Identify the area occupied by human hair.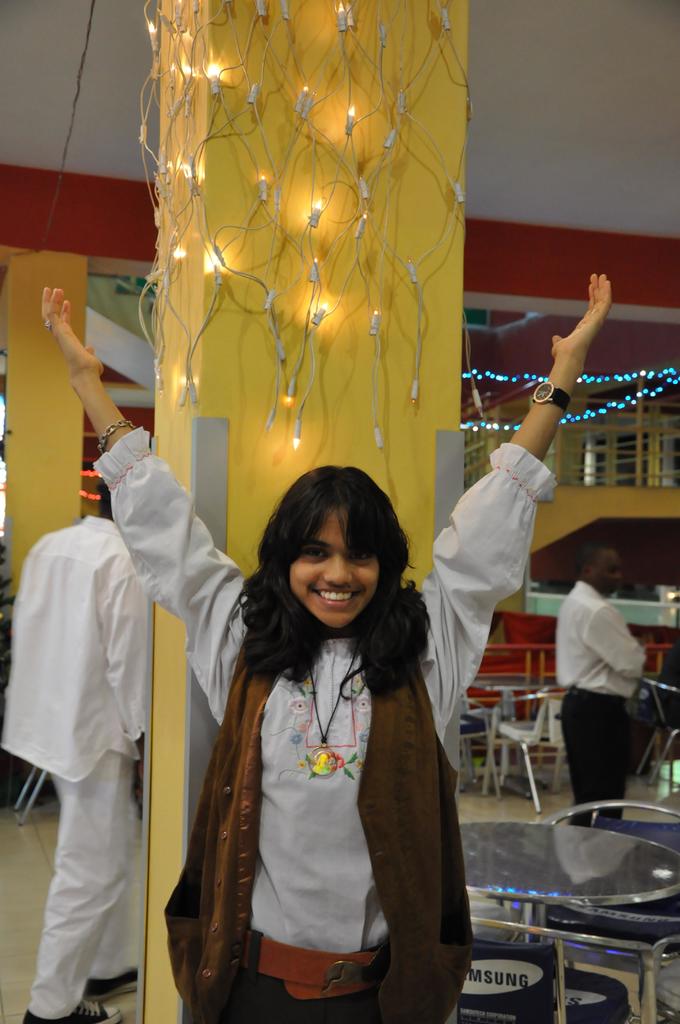
Area: detection(257, 456, 409, 670).
